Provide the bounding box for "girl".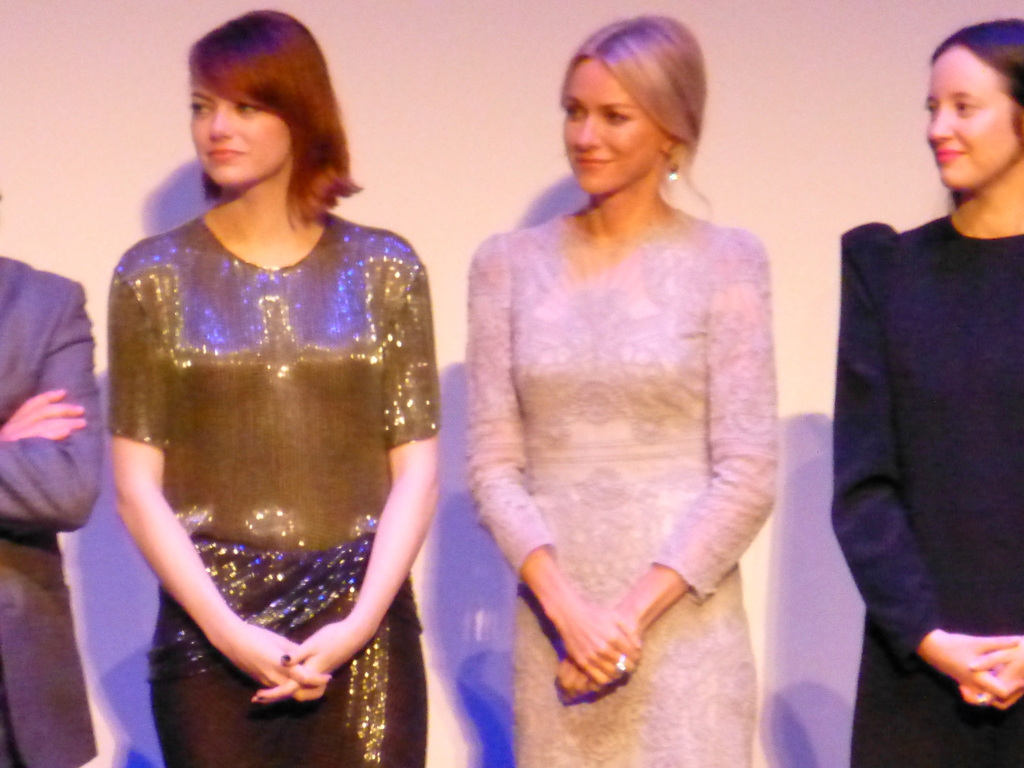
select_region(831, 13, 1023, 767).
